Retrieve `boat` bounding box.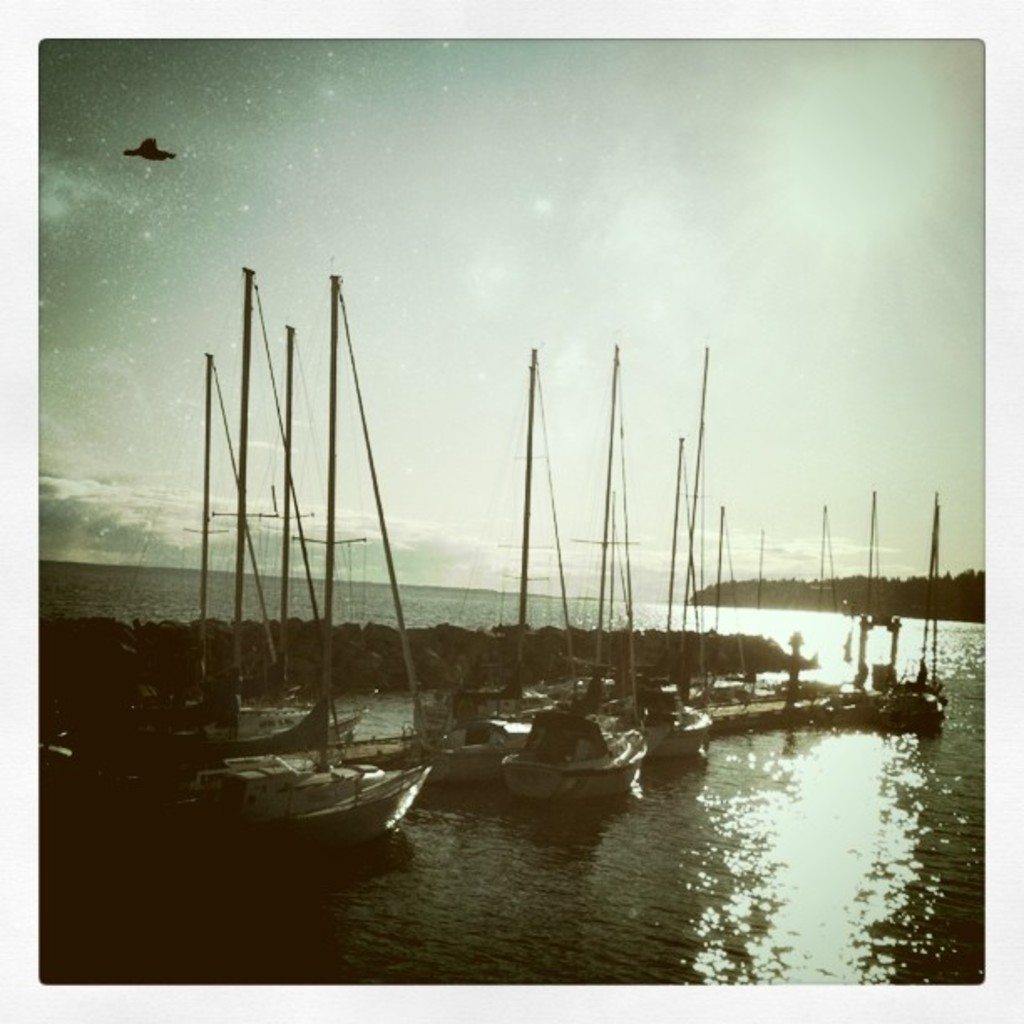
Bounding box: <box>38,741,92,800</box>.
